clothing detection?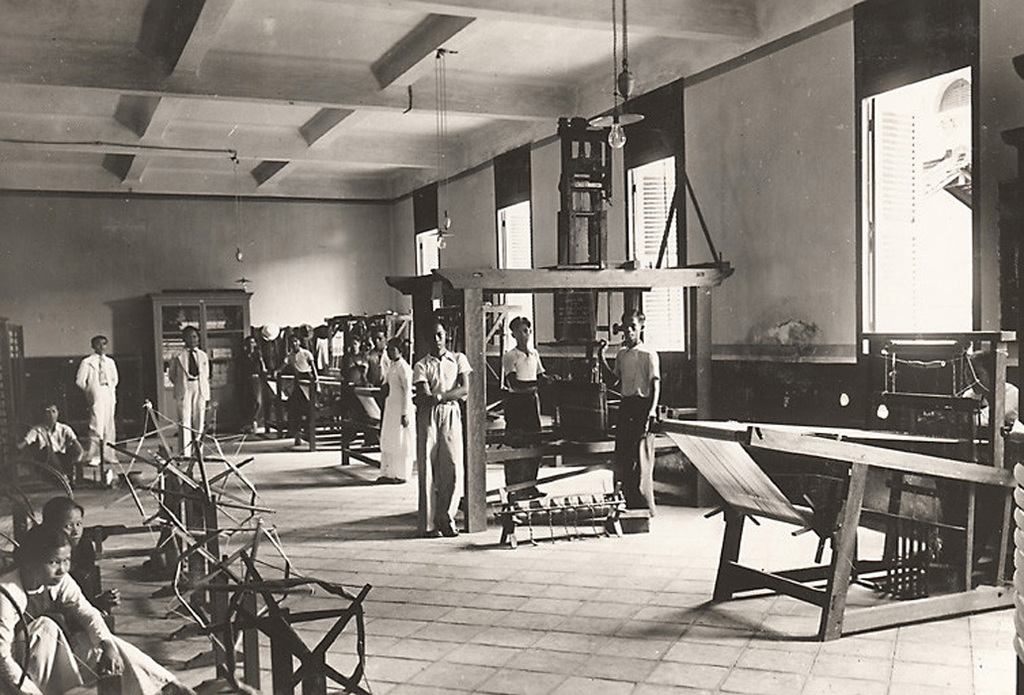
[402, 330, 477, 537]
